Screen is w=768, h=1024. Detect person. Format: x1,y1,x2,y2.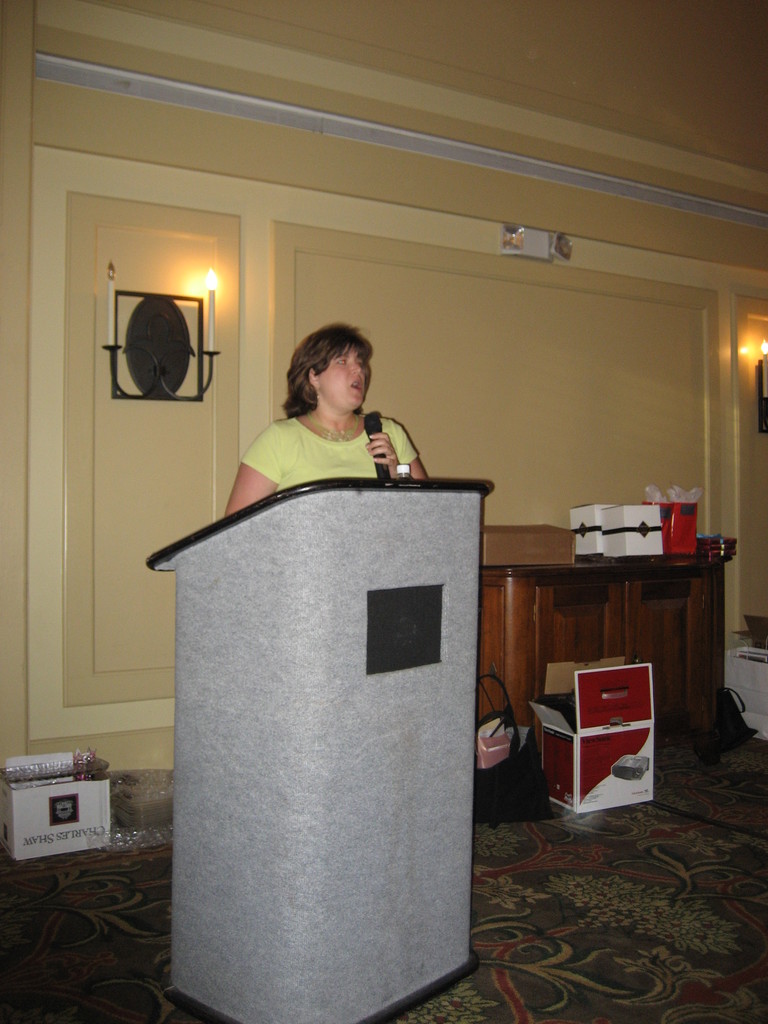
223,323,428,515.
